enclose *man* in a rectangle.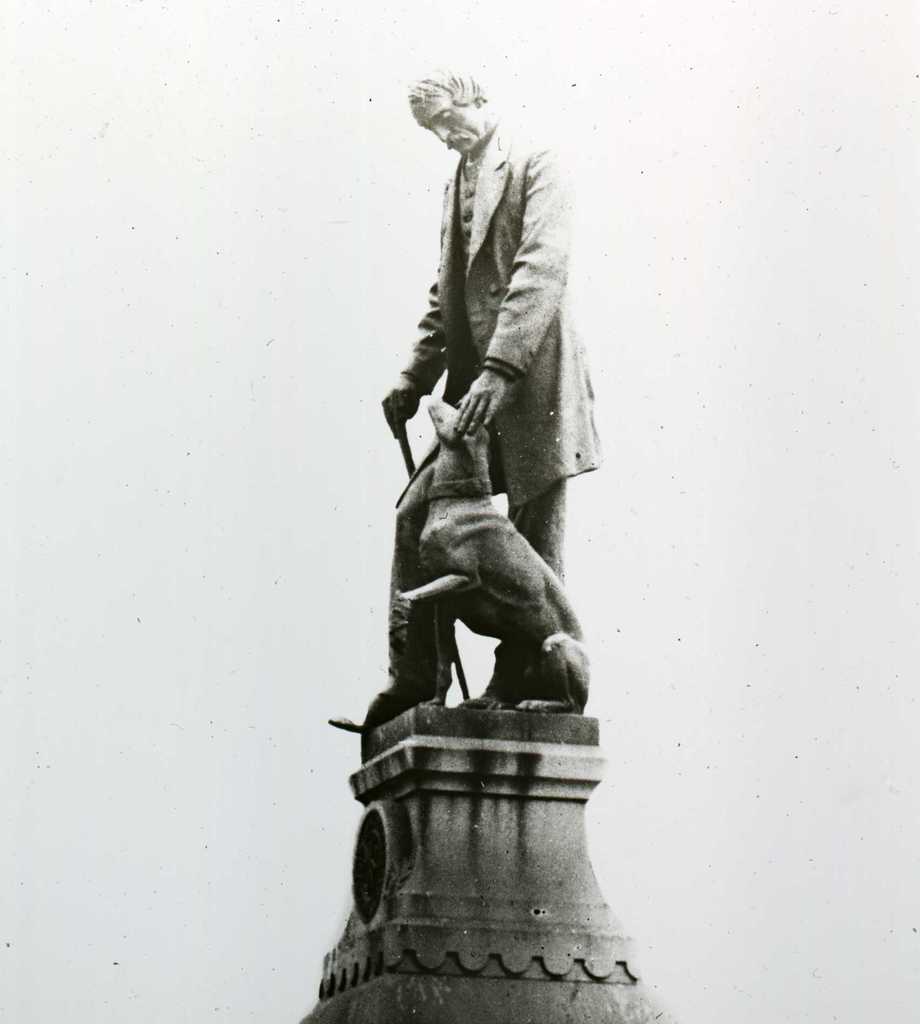
<box>351,157,606,734</box>.
